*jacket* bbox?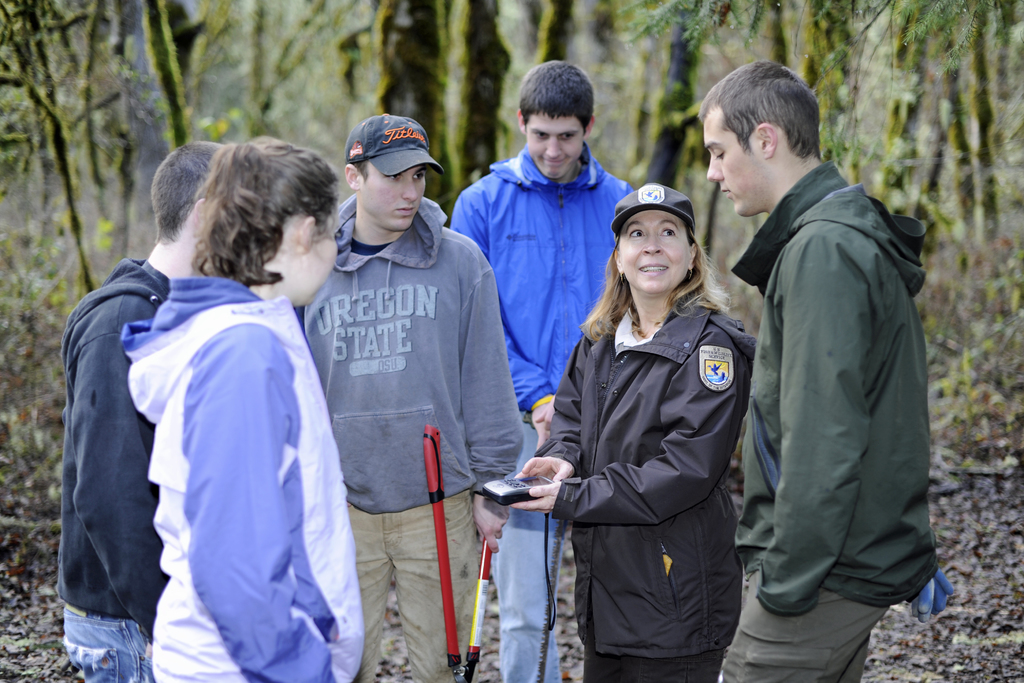
[451, 143, 635, 421]
